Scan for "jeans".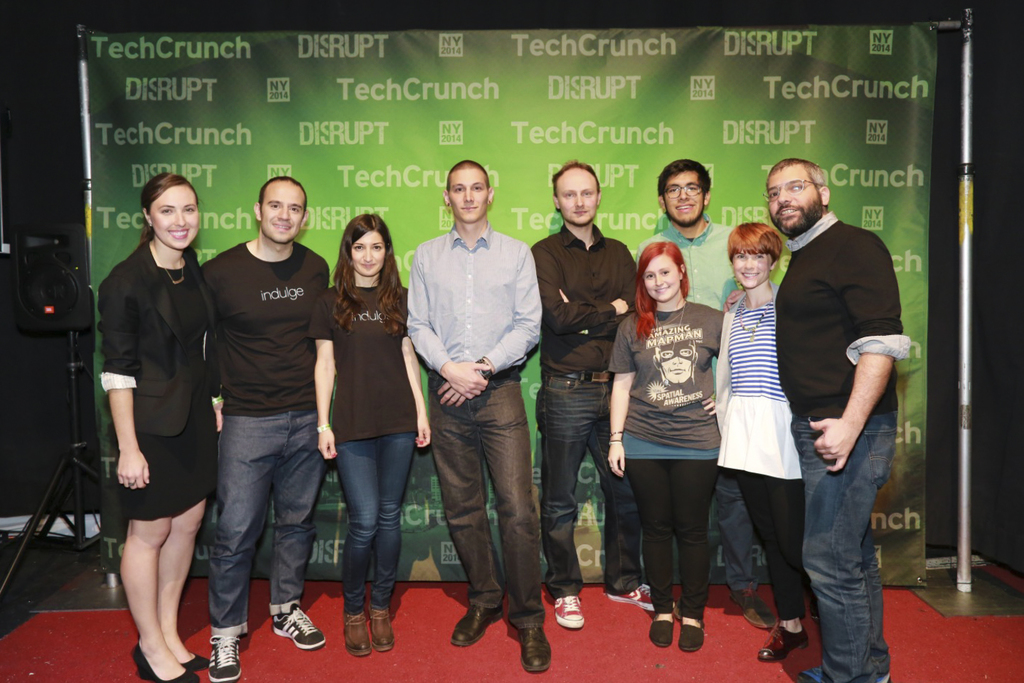
Scan result: x1=334, y1=432, x2=415, y2=618.
